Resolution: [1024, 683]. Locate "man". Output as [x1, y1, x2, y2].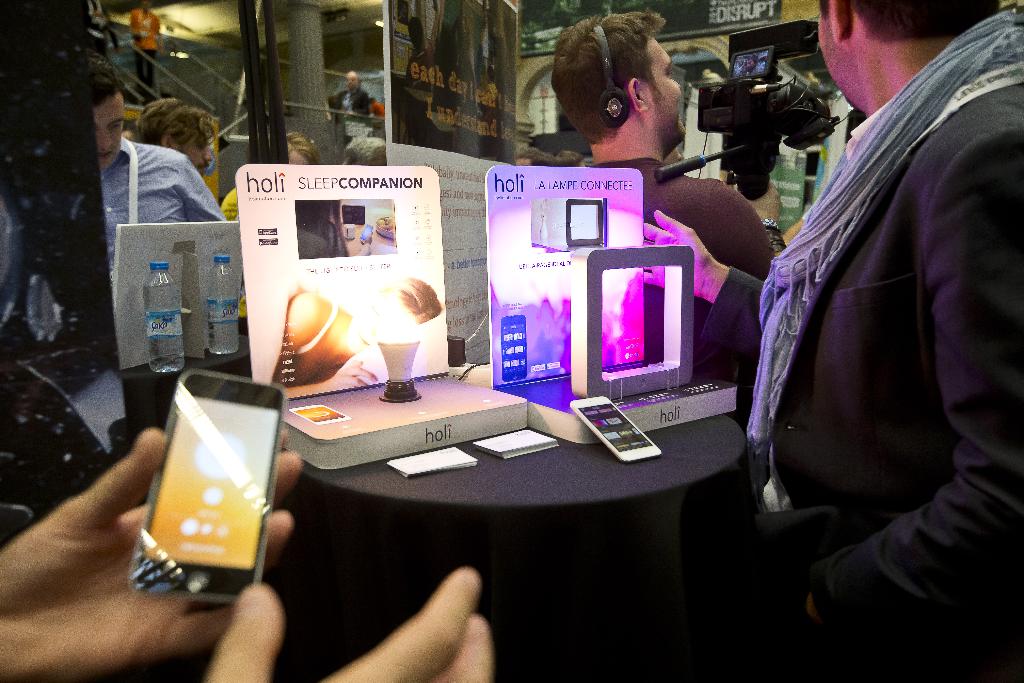
[124, 4, 156, 98].
